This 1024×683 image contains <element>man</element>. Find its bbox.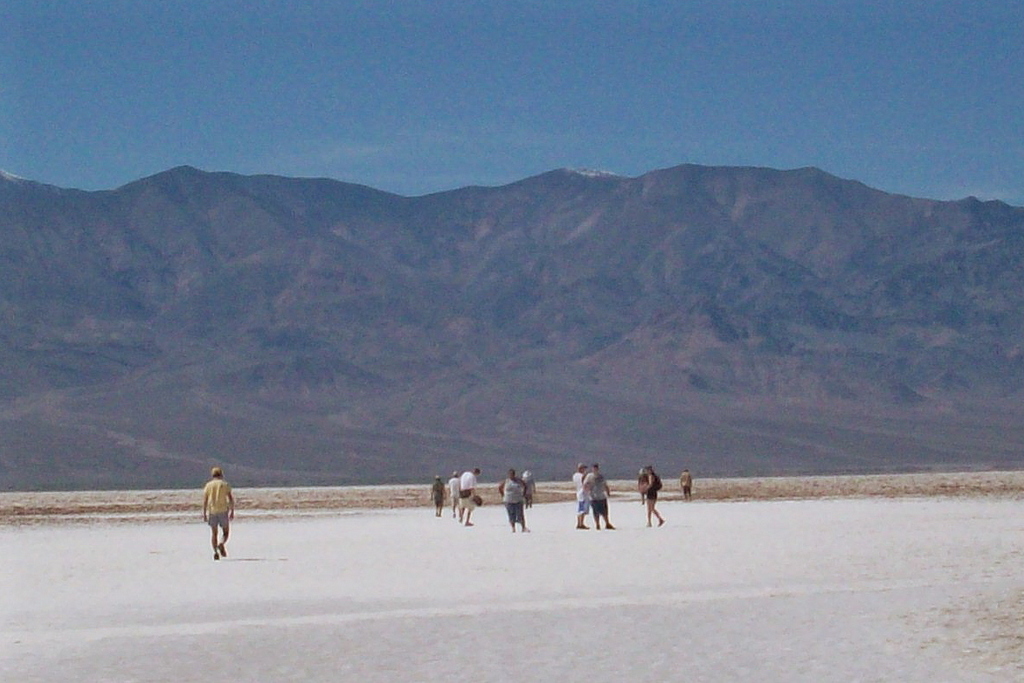
bbox=(679, 465, 689, 500).
